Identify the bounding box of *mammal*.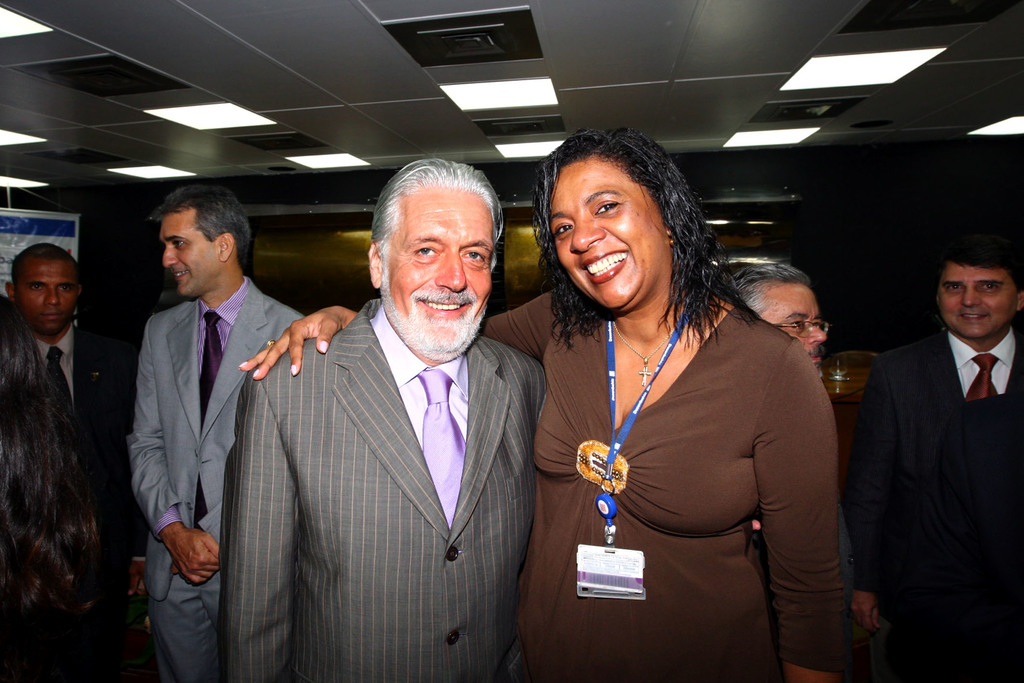
{"left": 0, "top": 293, "right": 134, "bottom": 682}.
